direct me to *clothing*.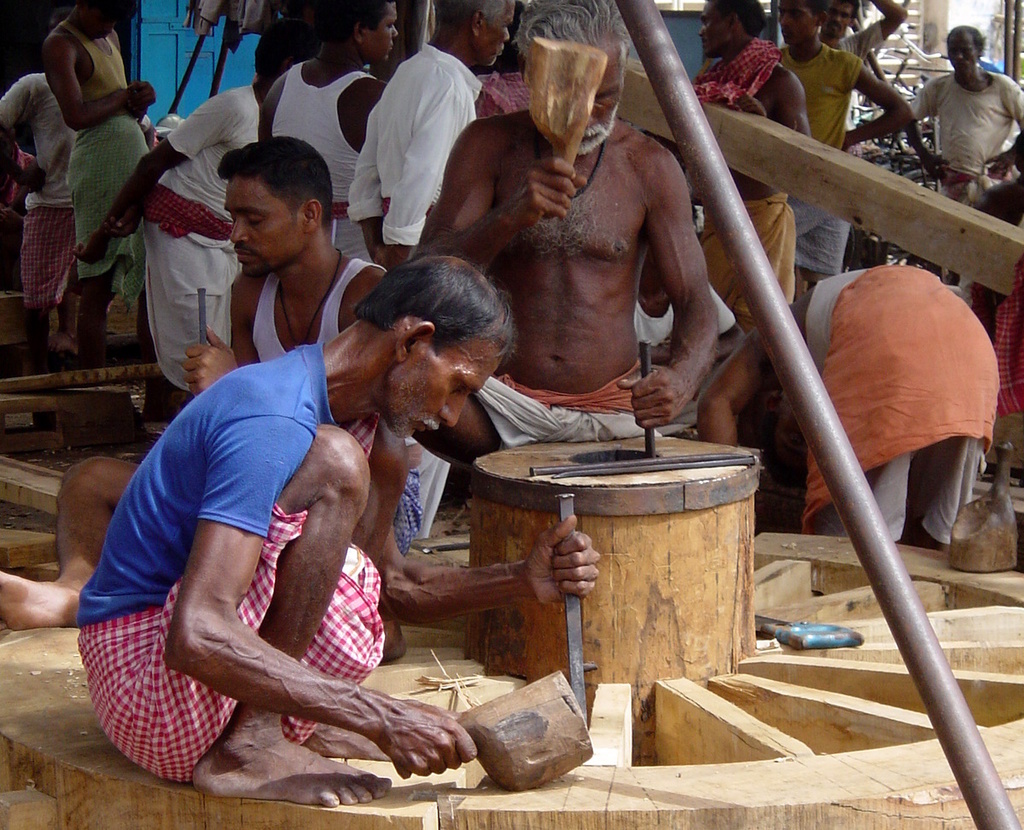
Direction: [469,366,655,448].
